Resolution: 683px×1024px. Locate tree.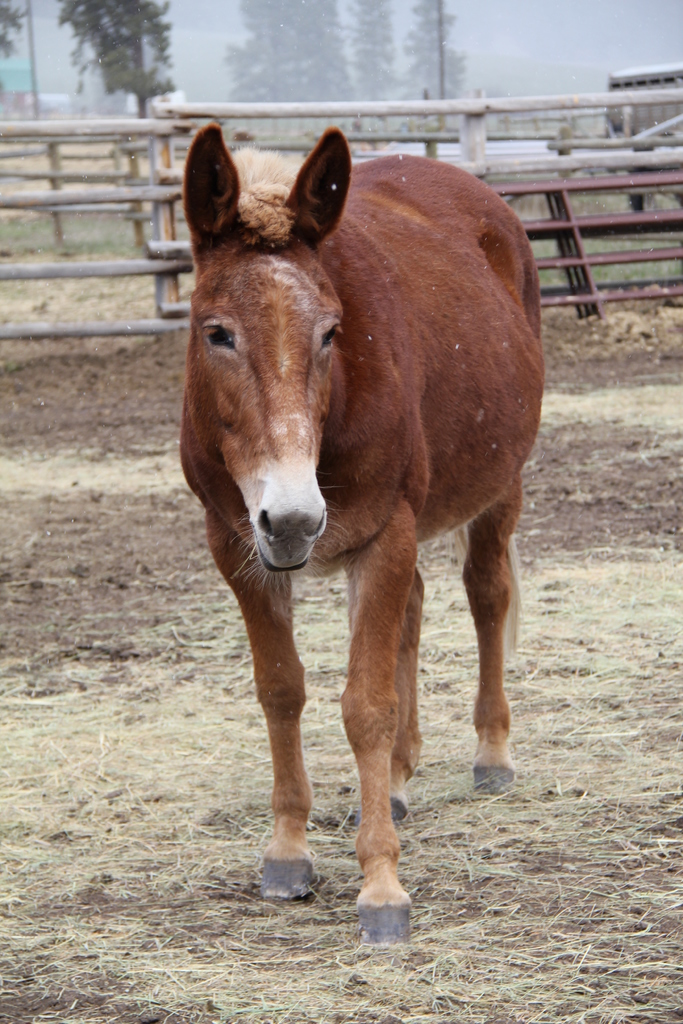
<region>0, 1, 33, 55</region>.
